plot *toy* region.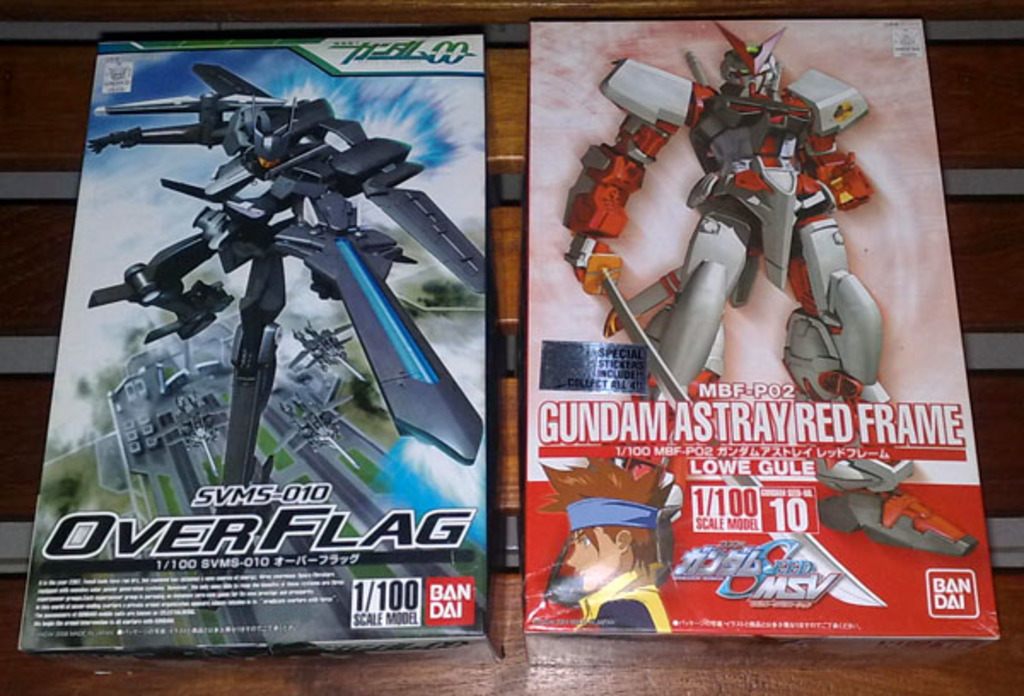
Plotted at [left=154, top=392, right=227, bottom=476].
